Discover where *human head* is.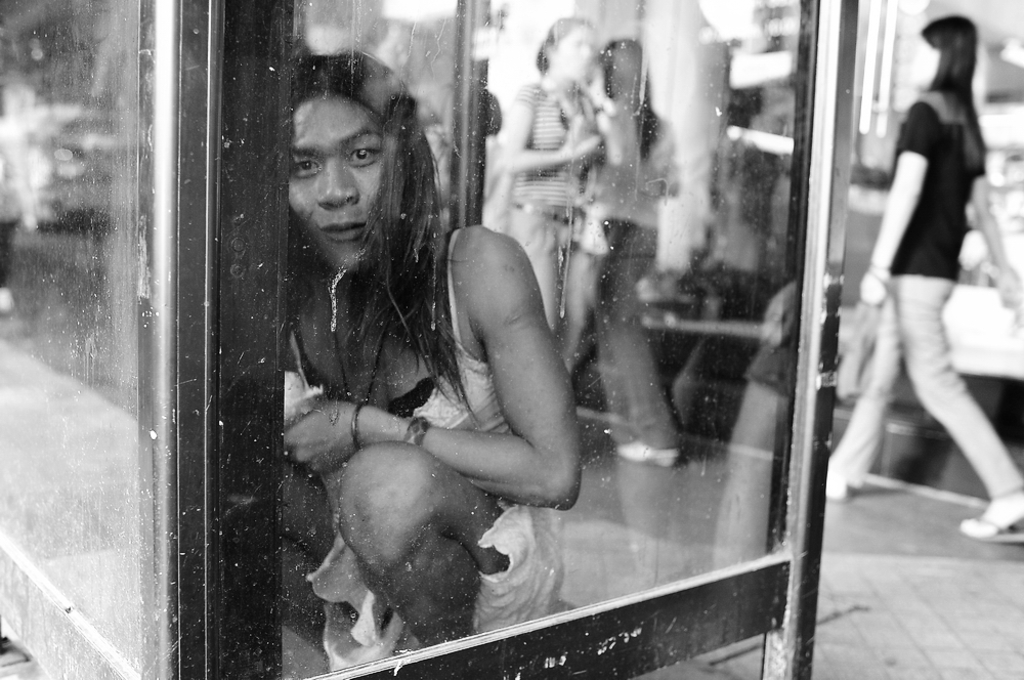
Discovered at 536 15 595 79.
